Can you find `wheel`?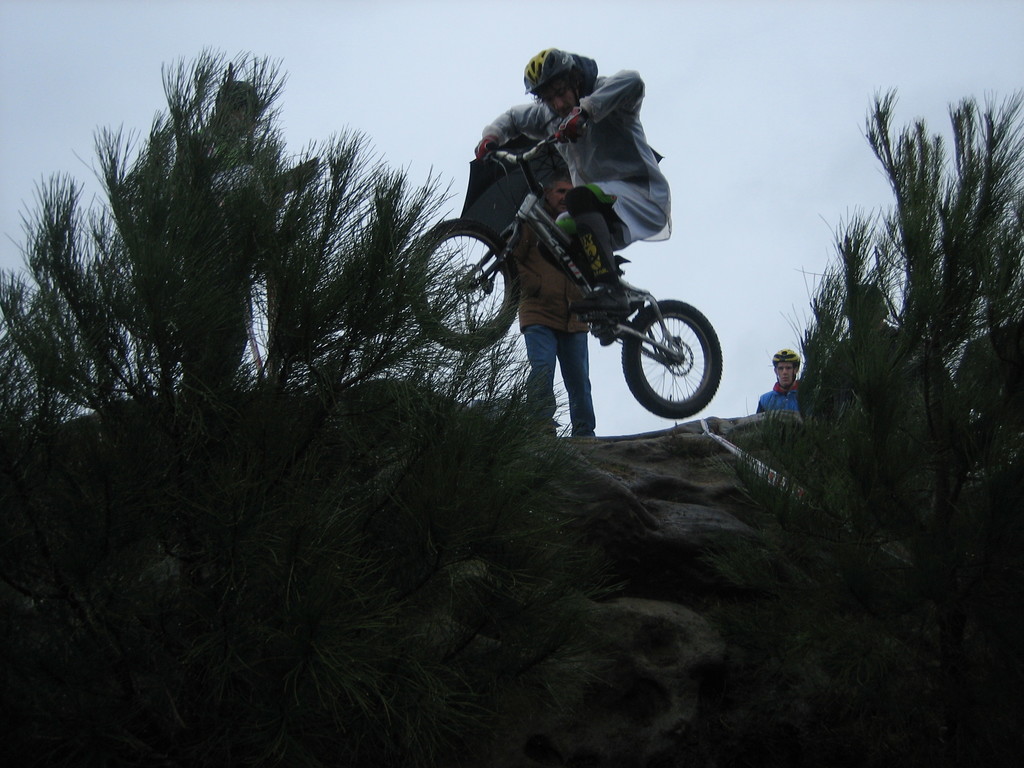
Yes, bounding box: bbox=(407, 218, 520, 349).
